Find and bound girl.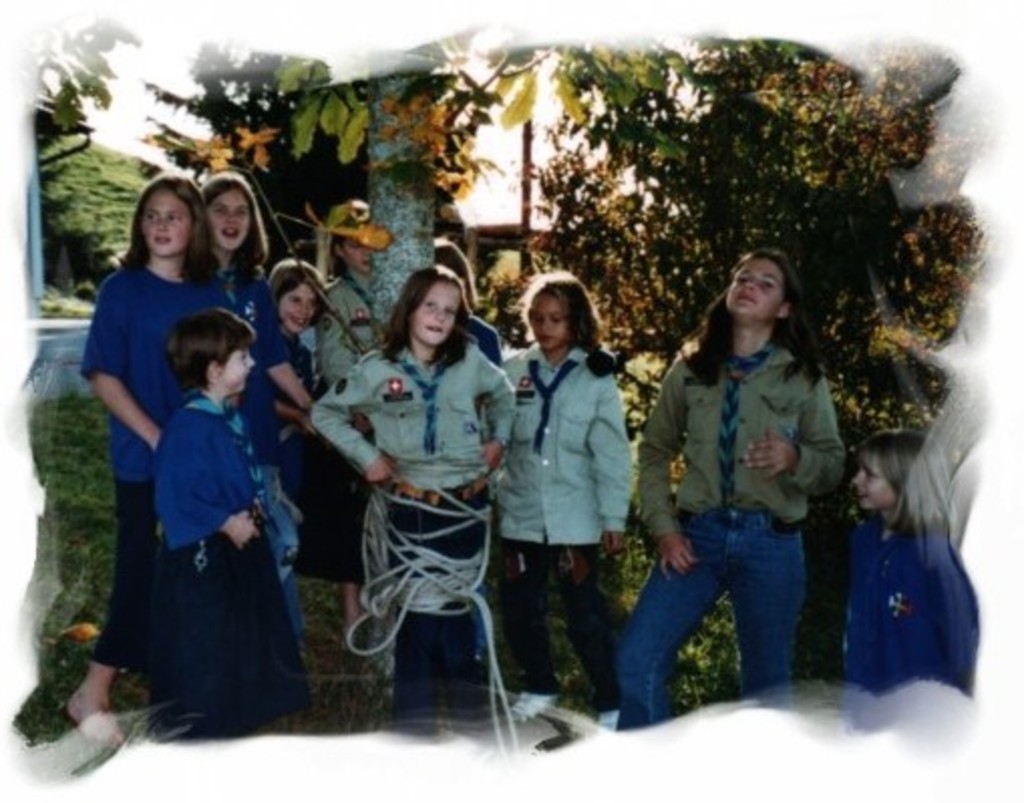
Bound: x1=68 y1=159 x2=237 y2=702.
